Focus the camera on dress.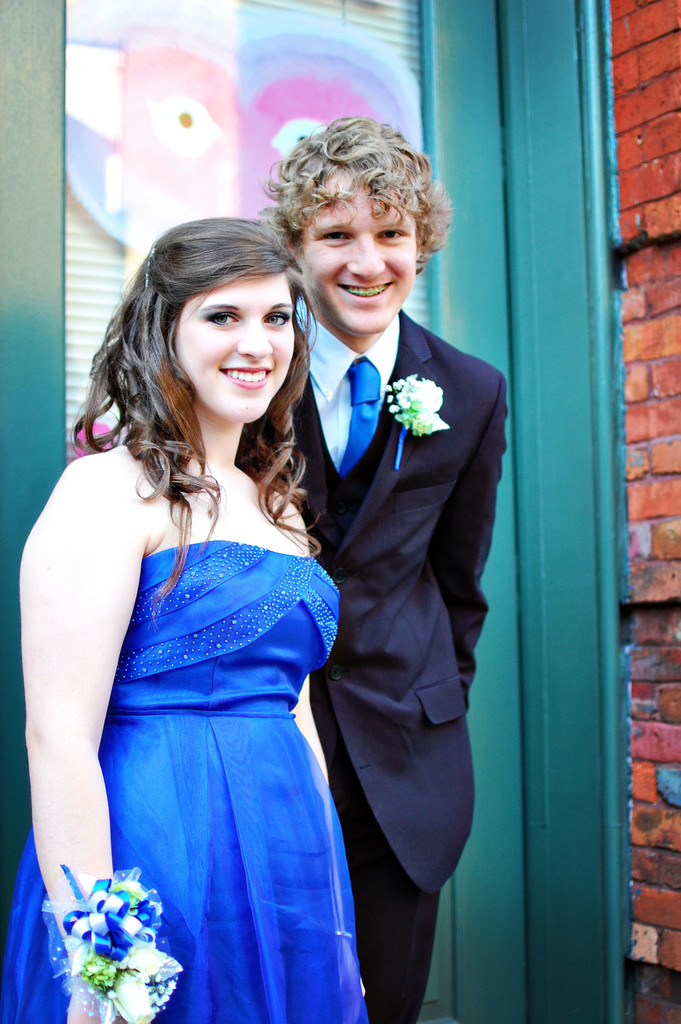
Focus region: 6, 540, 380, 1023.
